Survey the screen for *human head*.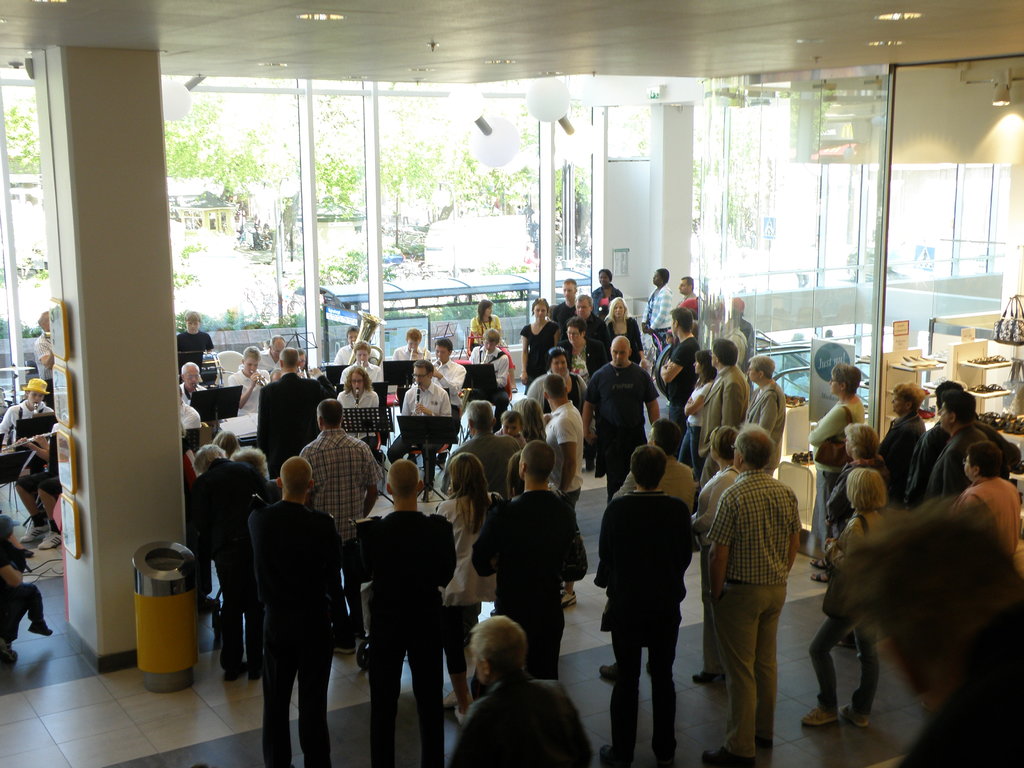
Survey found: 746, 356, 775, 385.
